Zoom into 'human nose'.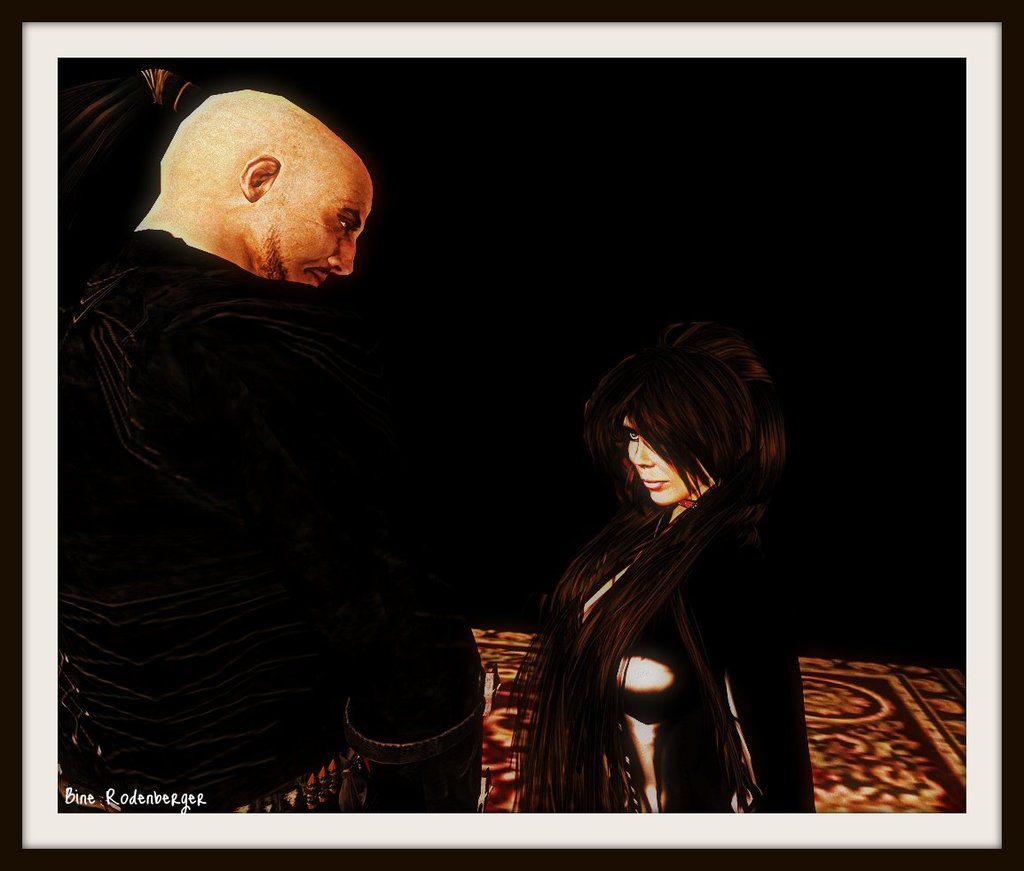
Zoom target: pyautogui.locateOnScreen(629, 438, 653, 463).
